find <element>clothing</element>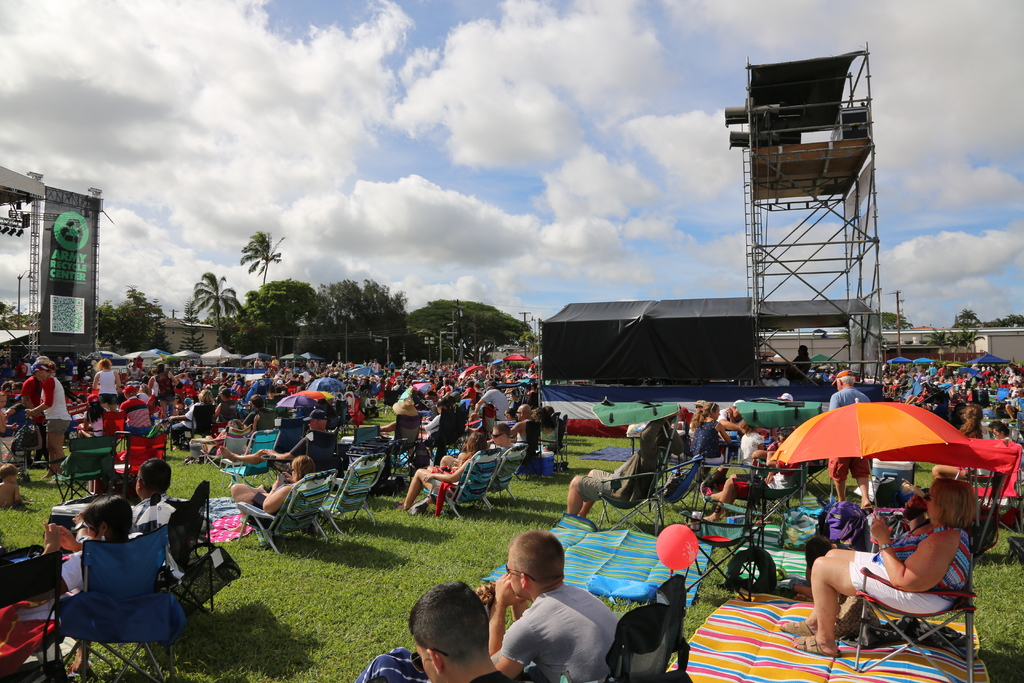
{"left": 579, "top": 409, "right": 797, "bottom": 504}
